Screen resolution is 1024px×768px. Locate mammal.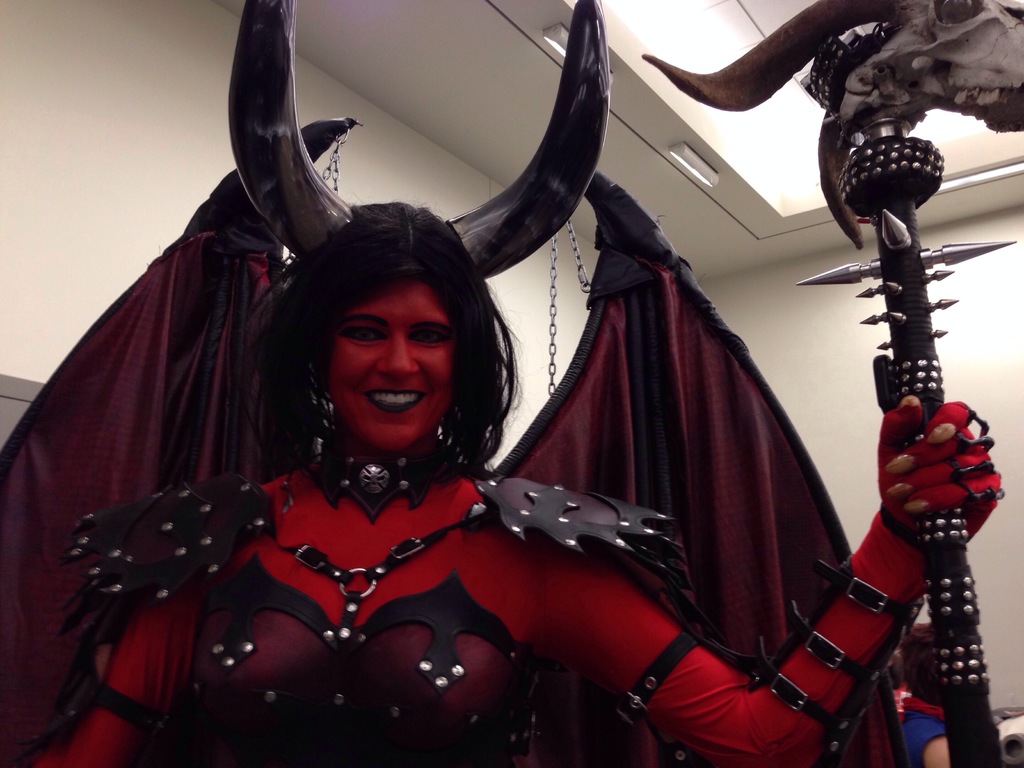
(44, 30, 916, 767).
